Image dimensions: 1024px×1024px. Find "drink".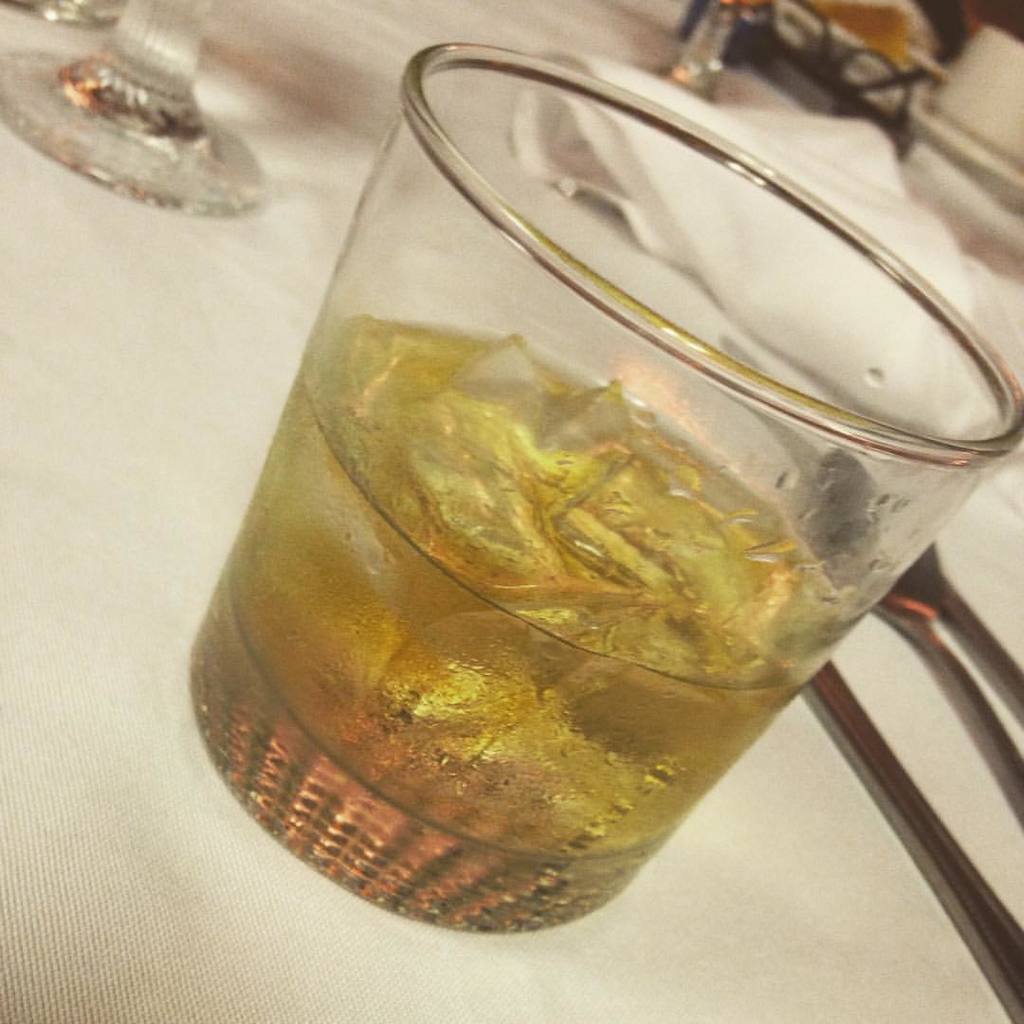
Rect(187, 312, 847, 937).
